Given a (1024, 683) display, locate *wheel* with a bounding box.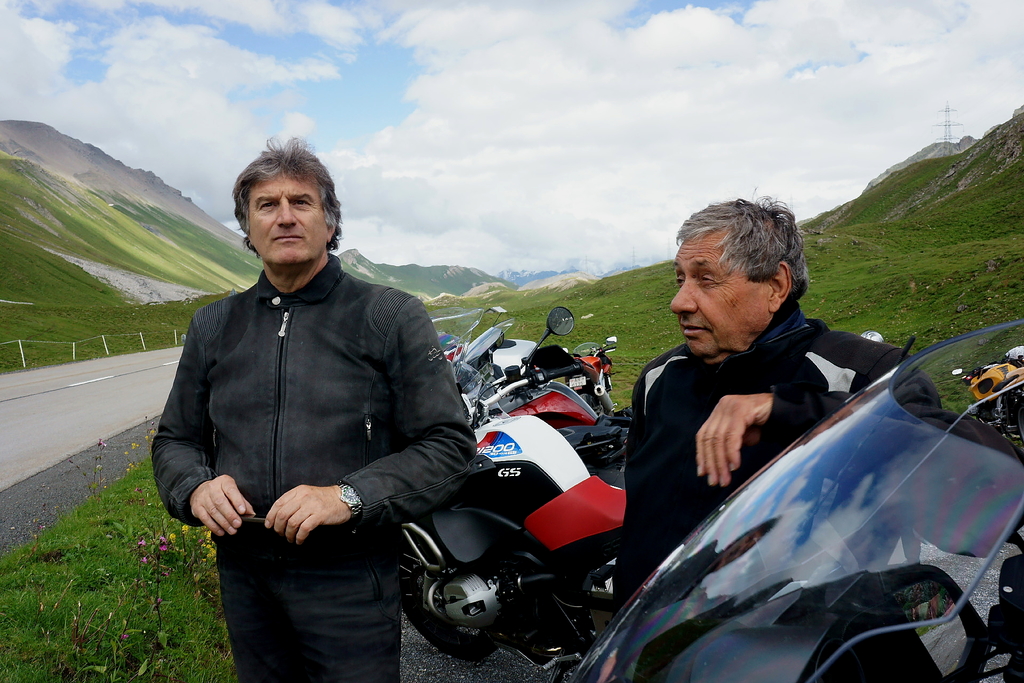
Located: detection(407, 550, 512, 664).
